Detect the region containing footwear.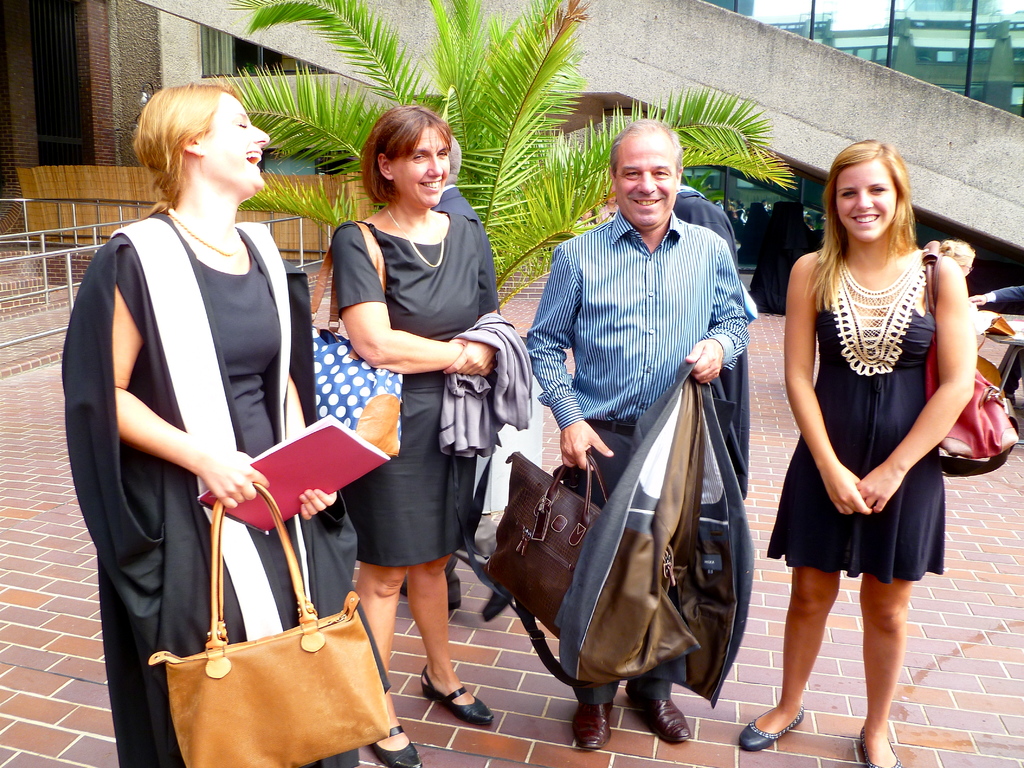
pyautogui.locateOnScreen(570, 696, 613, 750).
